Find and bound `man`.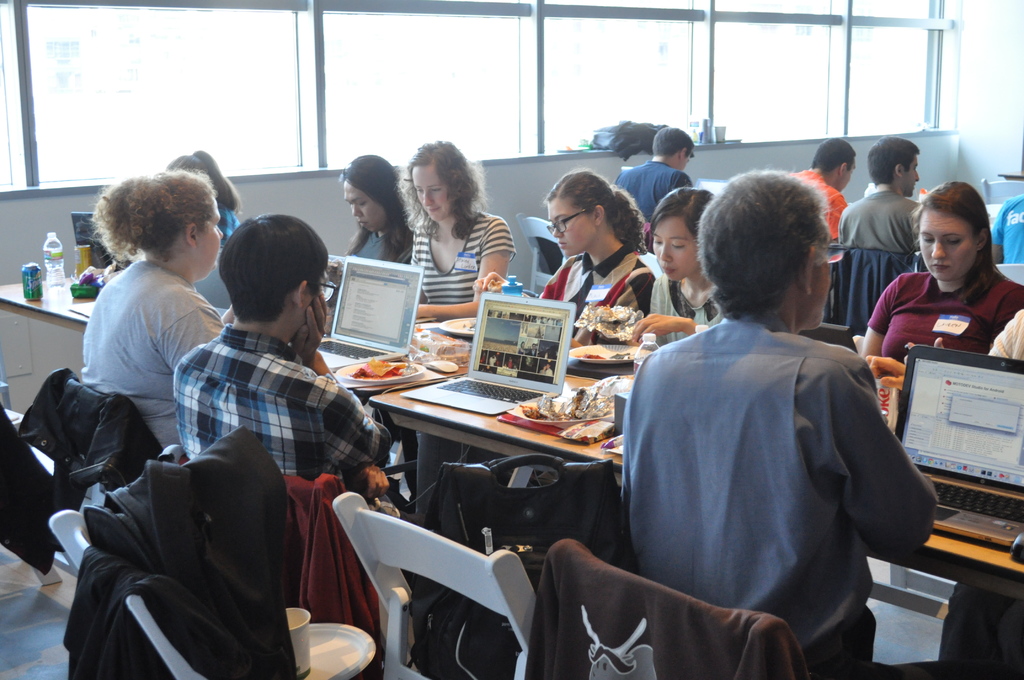
Bound: {"left": 792, "top": 139, "right": 858, "bottom": 245}.
